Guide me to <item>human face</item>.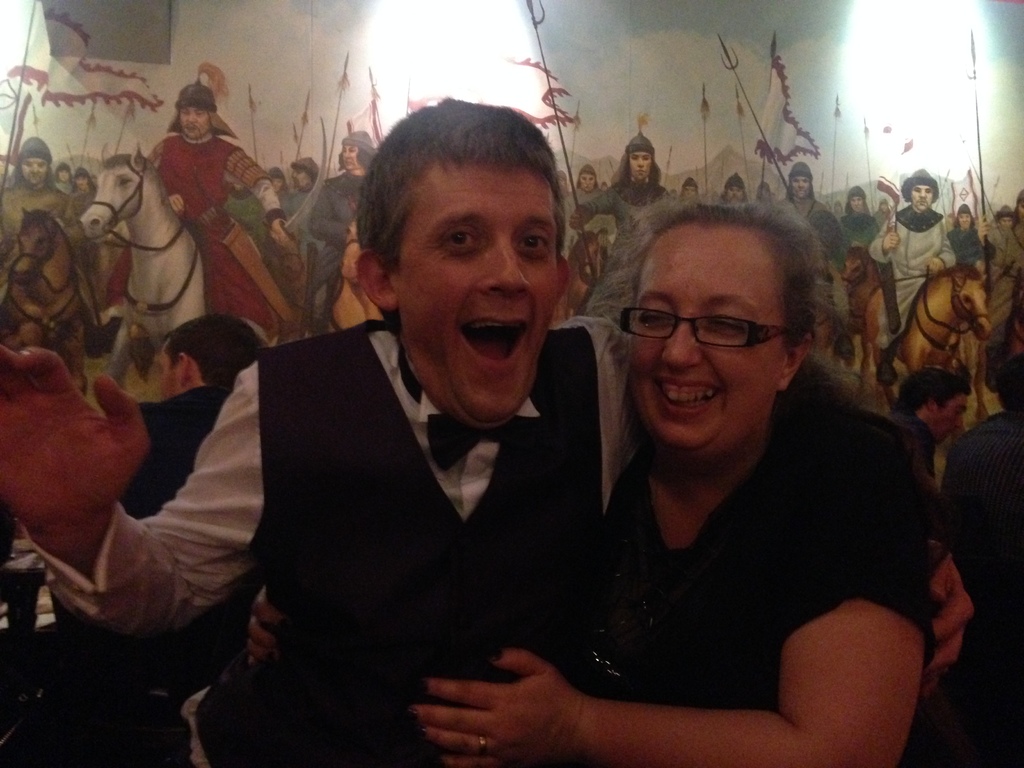
Guidance: [727, 186, 741, 203].
